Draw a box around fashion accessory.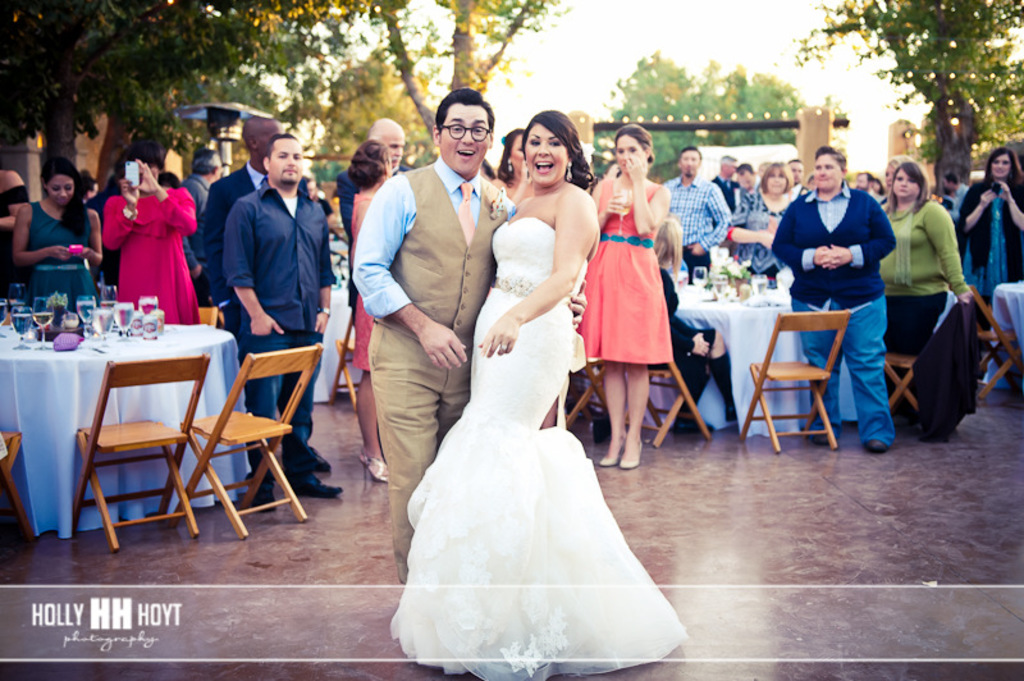
select_region(297, 474, 346, 504).
